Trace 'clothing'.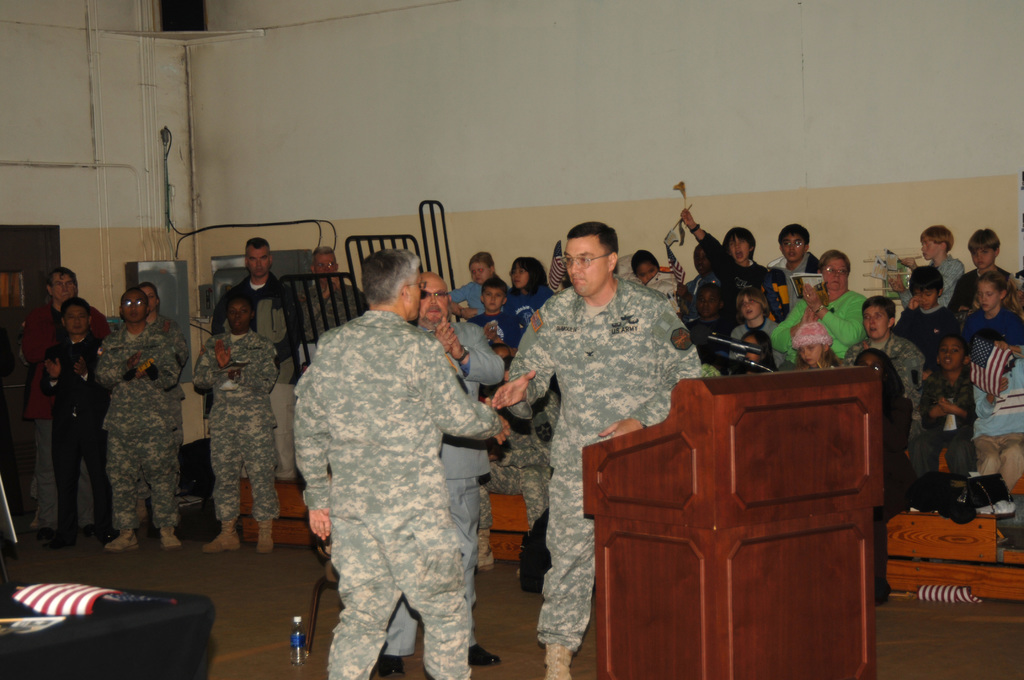
Traced to <box>292,310,499,679</box>.
